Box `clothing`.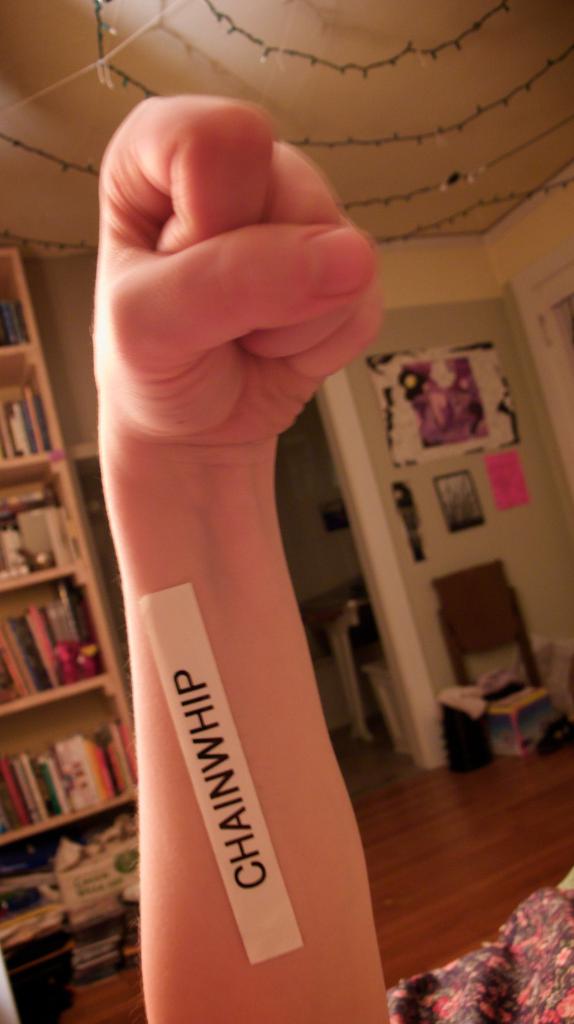
419 385 484 461.
